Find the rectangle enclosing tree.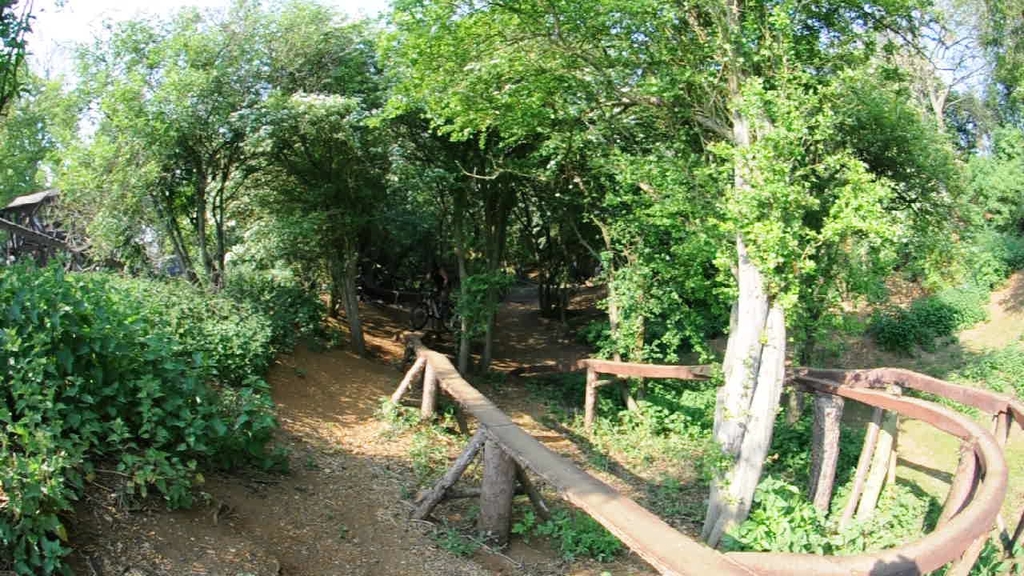
bbox(263, 95, 443, 359).
